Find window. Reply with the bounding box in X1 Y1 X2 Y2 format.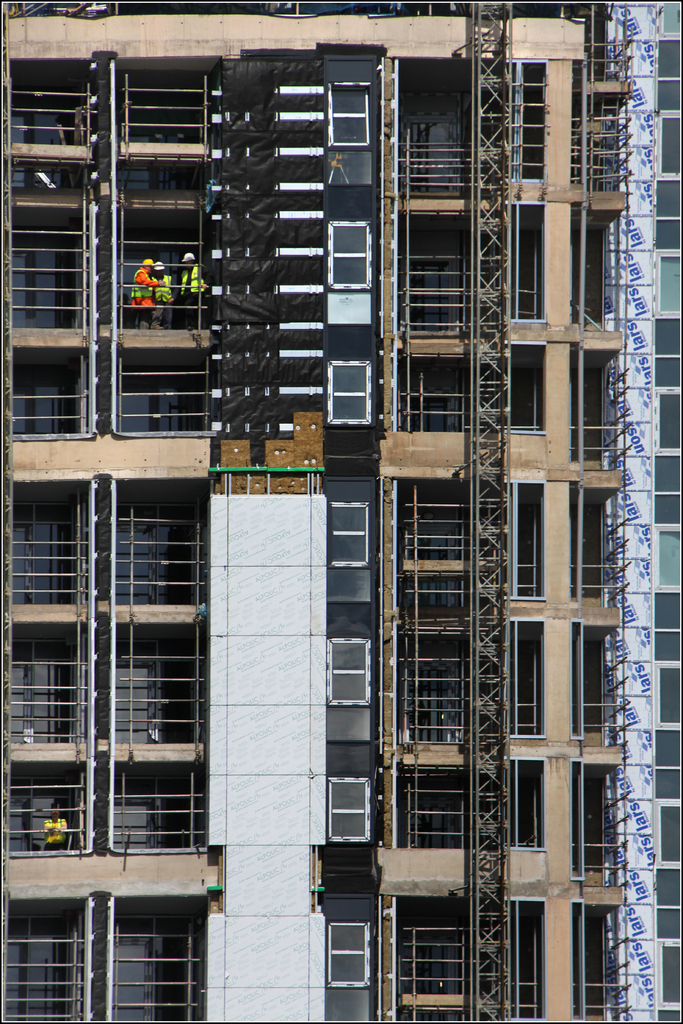
329 221 372 294.
